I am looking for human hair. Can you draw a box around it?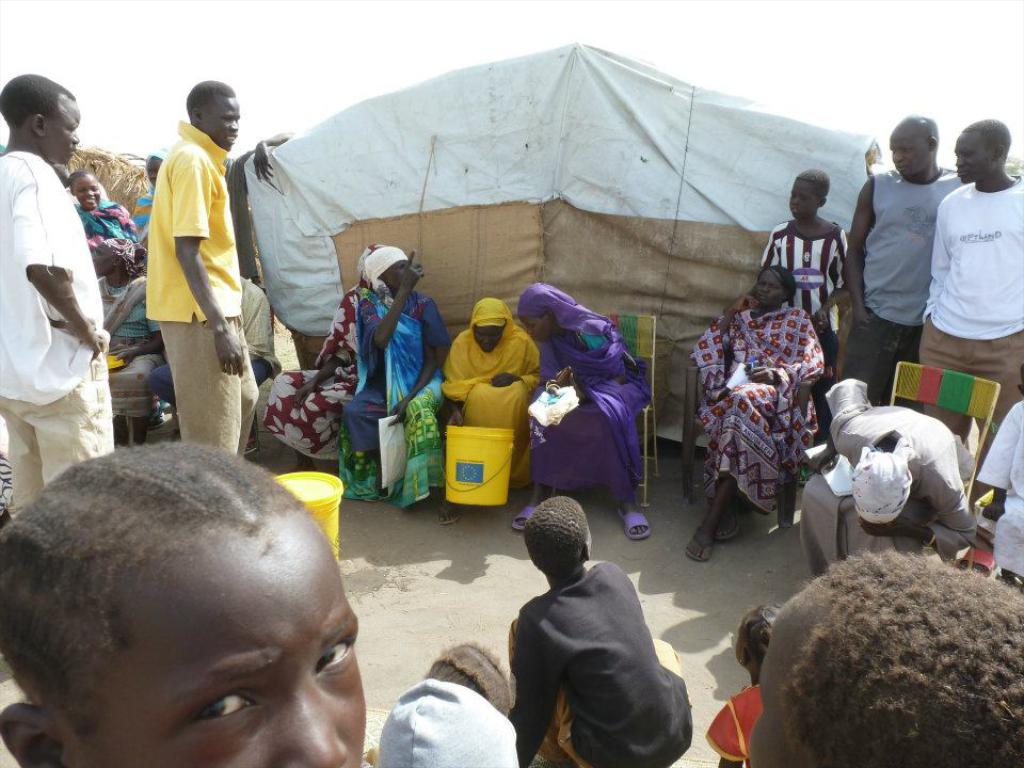
Sure, the bounding box is 758 263 798 299.
